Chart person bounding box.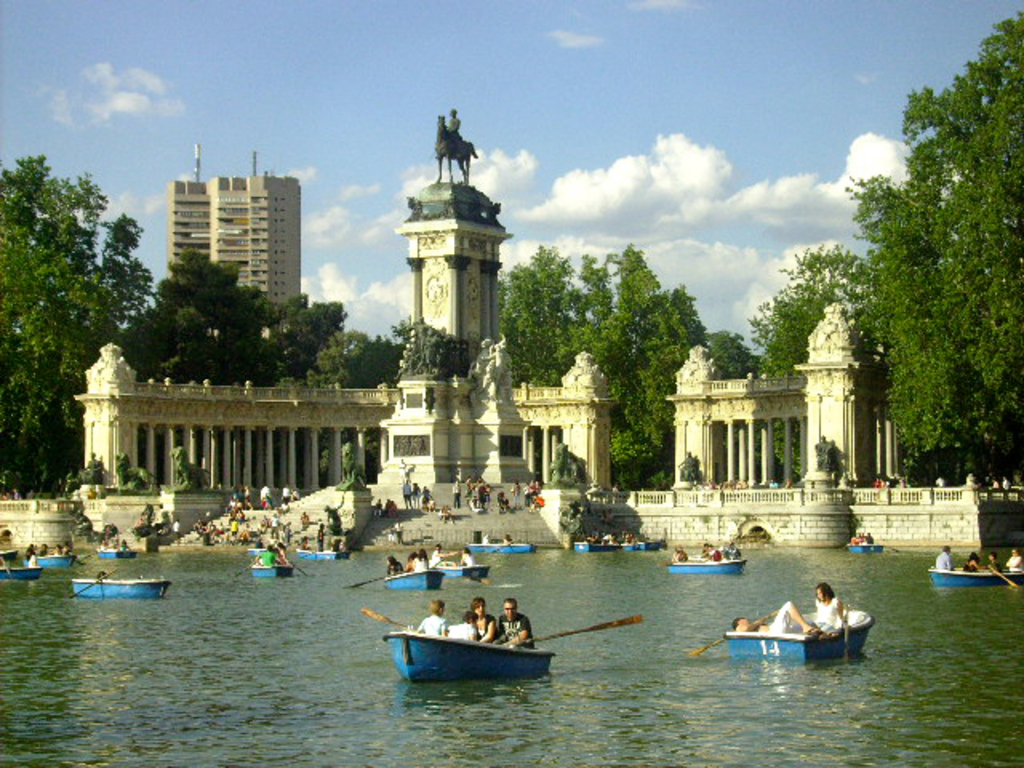
Charted: Rect(451, 610, 477, 640).
